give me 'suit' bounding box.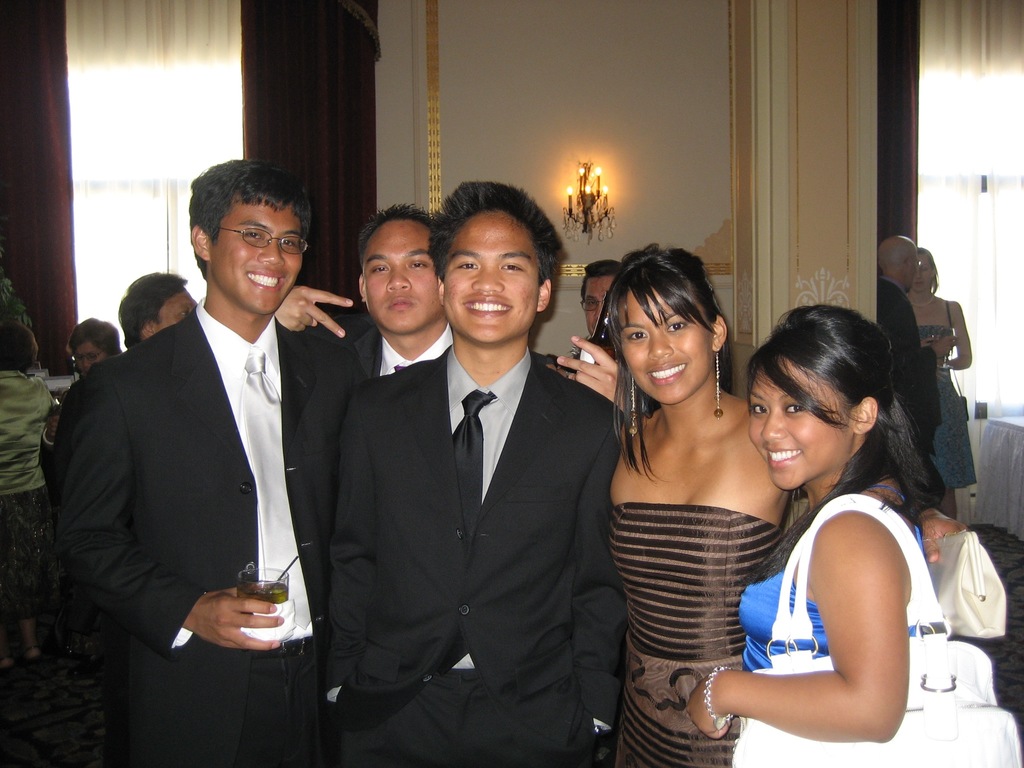
select_region(878, 274, 938, 456).
